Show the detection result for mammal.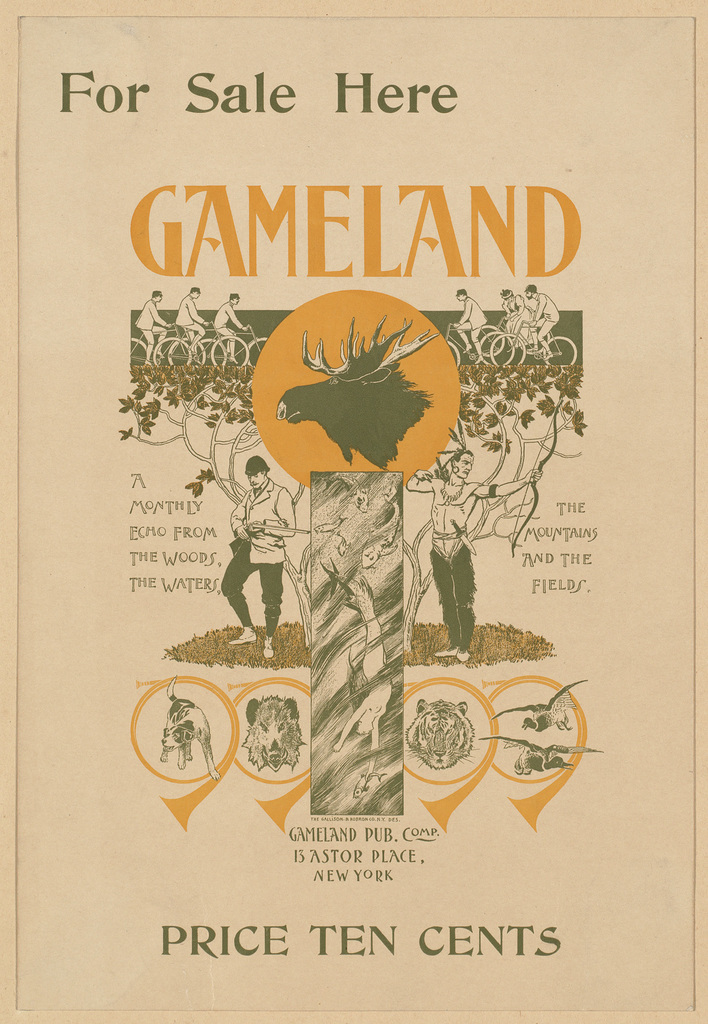
Rect(455, 286, 487, 360).
